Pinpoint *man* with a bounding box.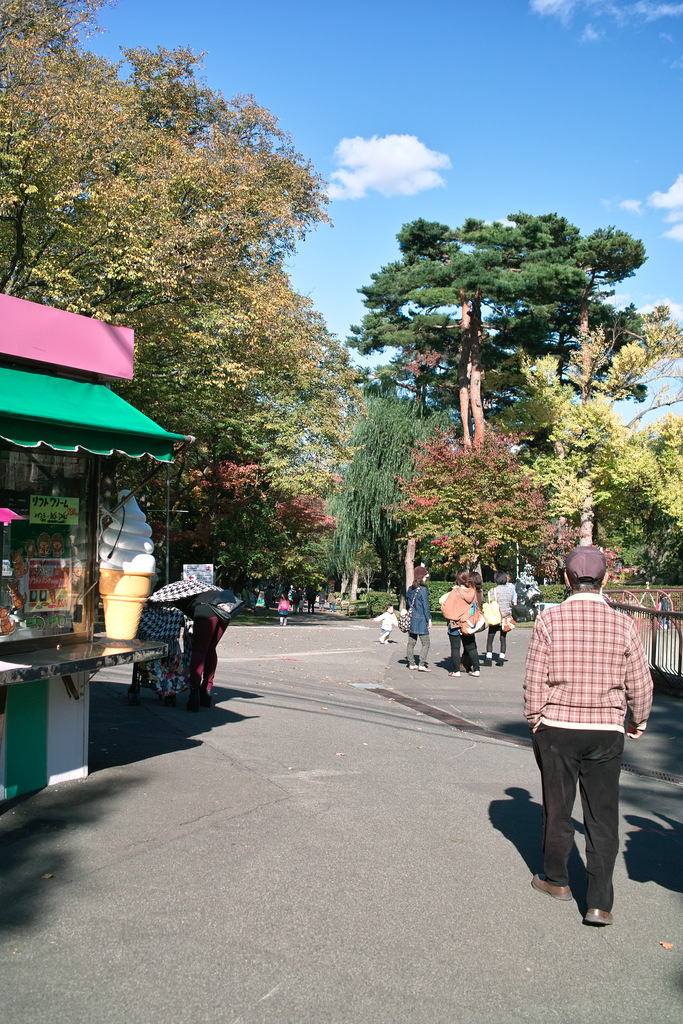
[611, 553, 625, 565].
